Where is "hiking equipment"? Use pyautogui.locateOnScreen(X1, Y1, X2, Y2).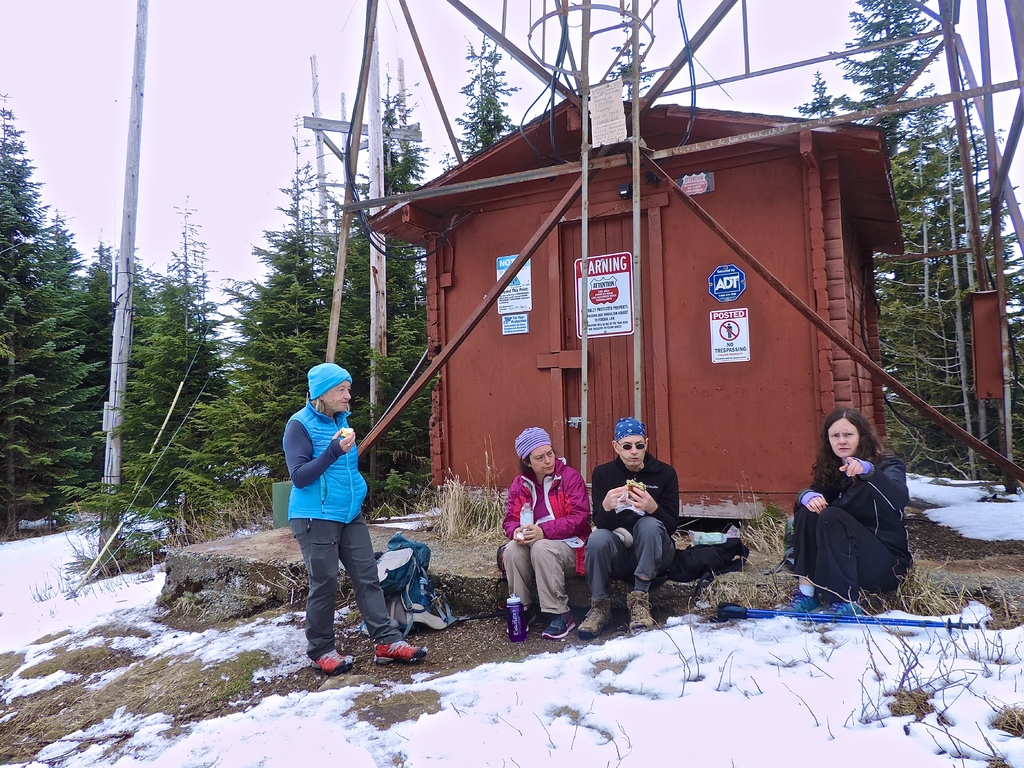
pyautogui.locateOnScreen(351, 527, 462, 664).
